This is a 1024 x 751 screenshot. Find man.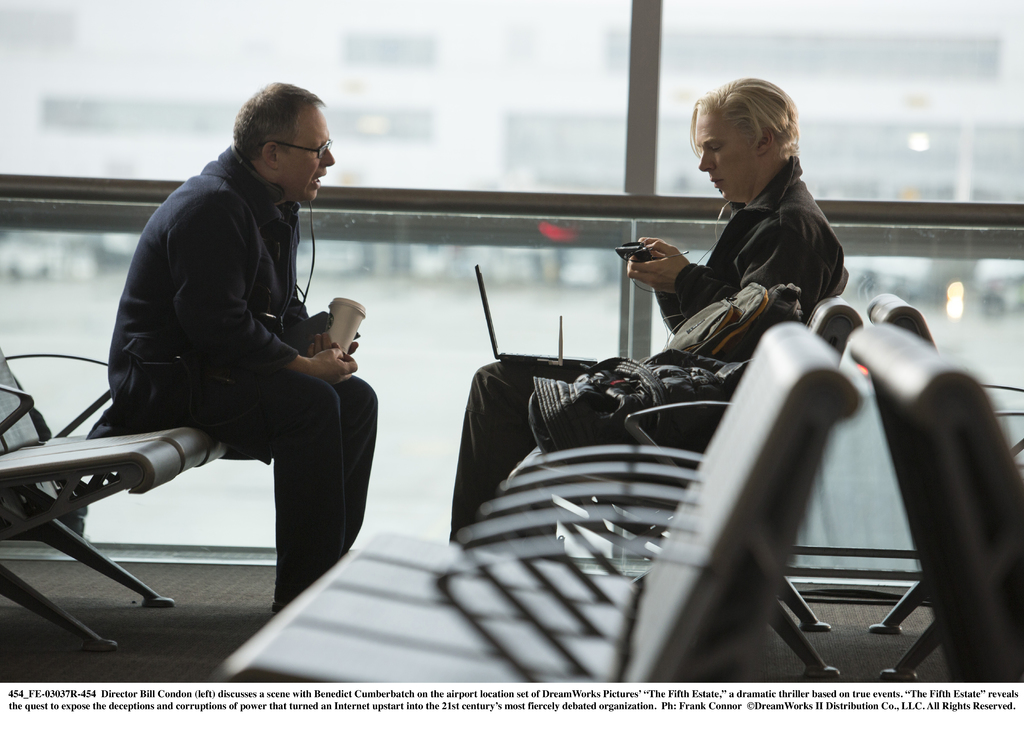
Bounding box: bbox(449, 76, 845, 544).
